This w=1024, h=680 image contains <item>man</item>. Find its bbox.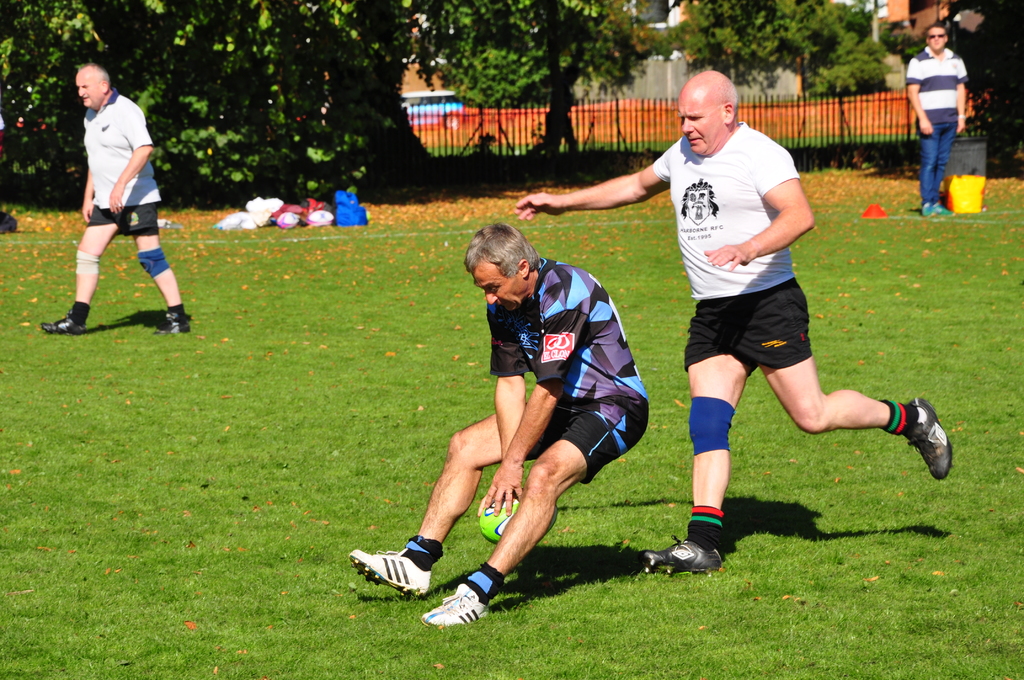
left=899, top=17, right=973, bottom=201.
